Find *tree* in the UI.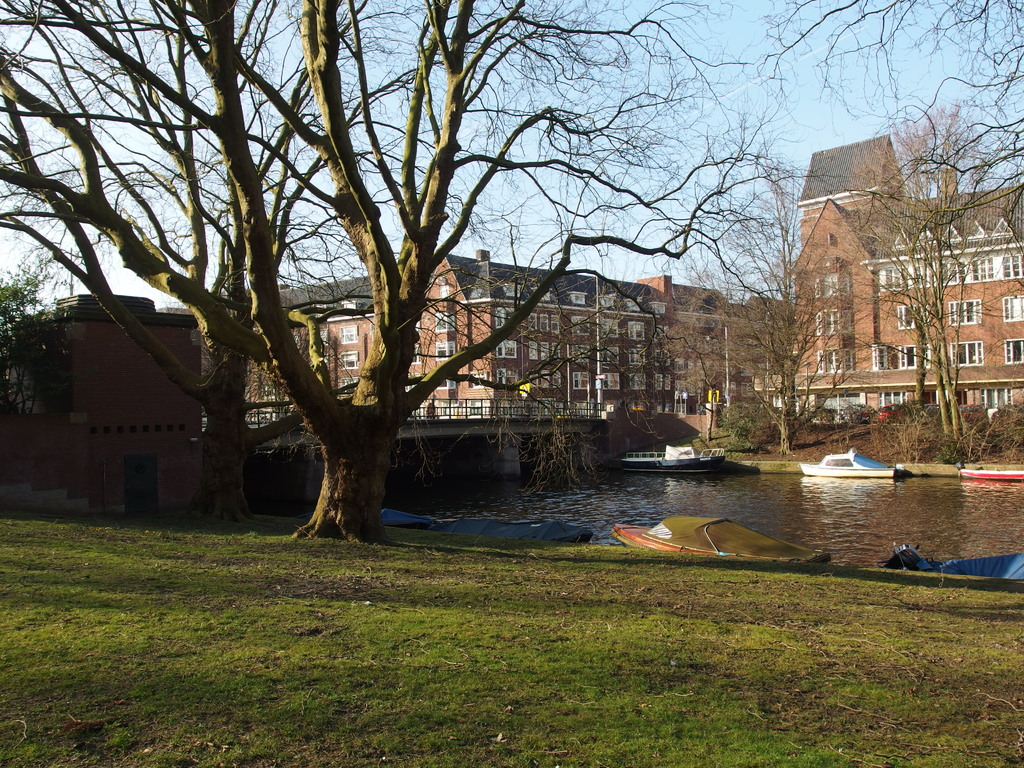
UI element at [left=632, top=145, right=851, bottom=454].
